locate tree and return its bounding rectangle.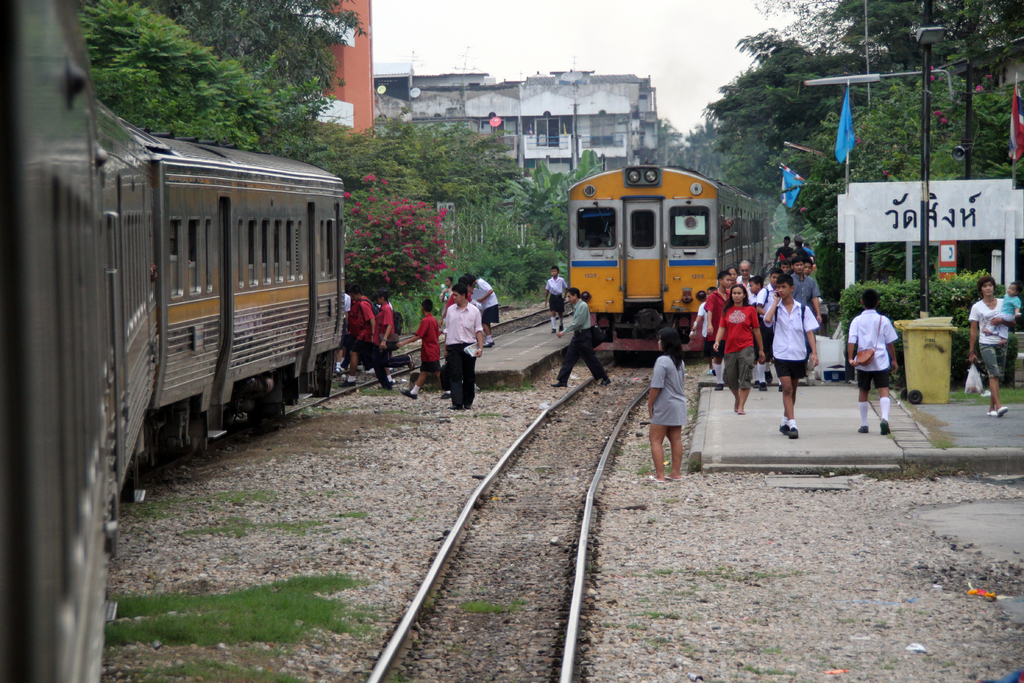
x1=270, y1=117, x2=447, y2=215.
